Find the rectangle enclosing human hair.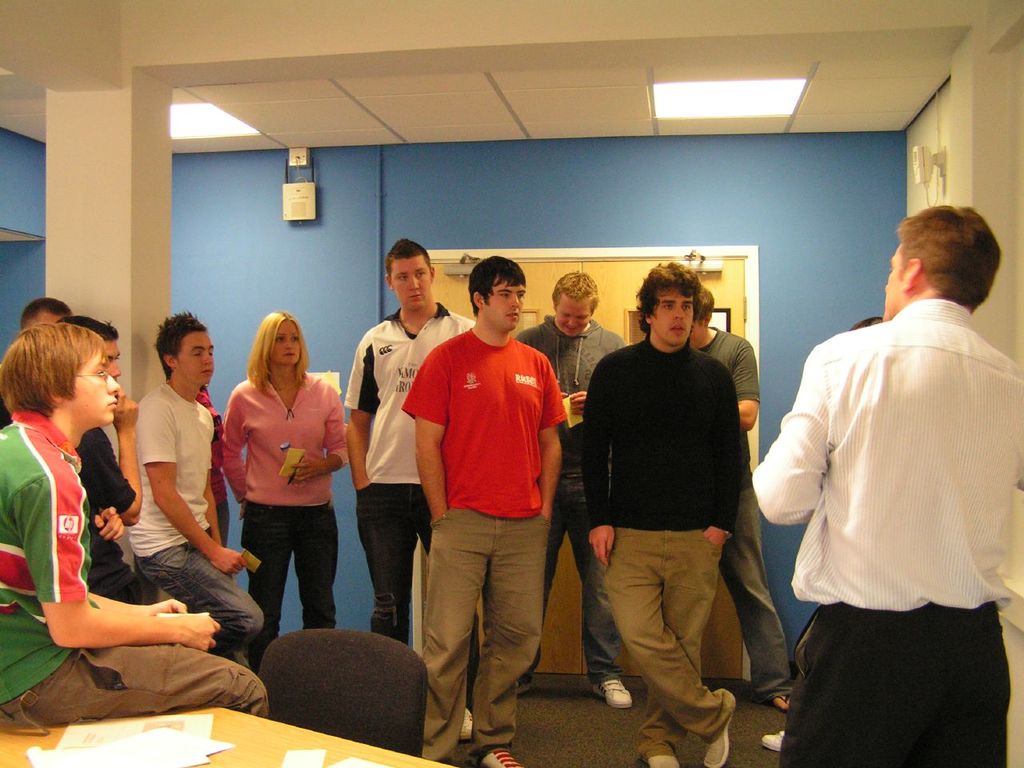
64:316:120:340.
